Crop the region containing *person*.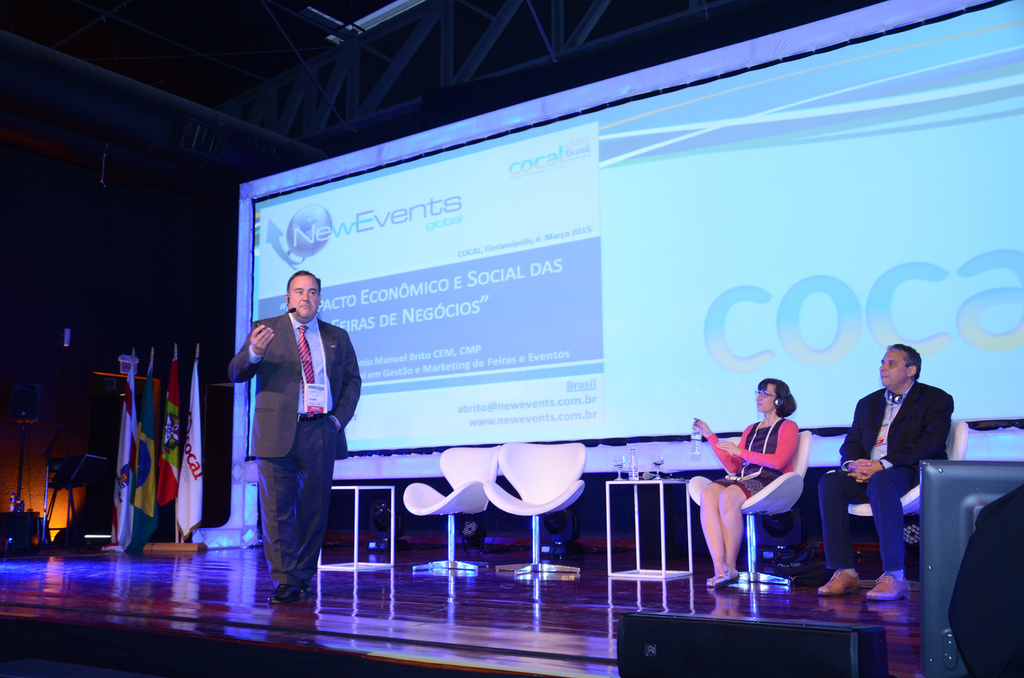
Crop region: [692, 375, 808, 589].
